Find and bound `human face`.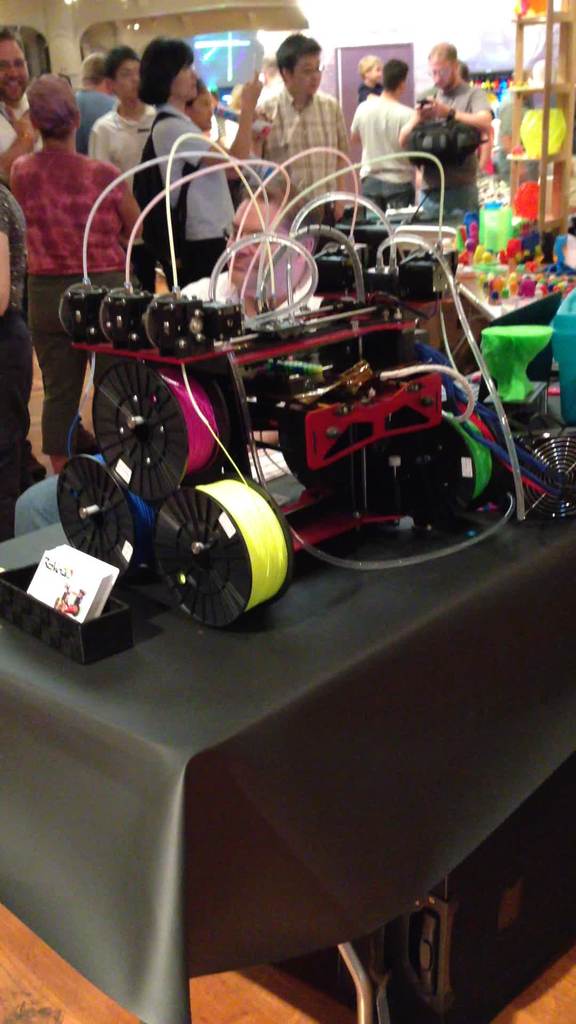
Bound: pyautogui.locateOnScreen(0, 43, 29, 102).
